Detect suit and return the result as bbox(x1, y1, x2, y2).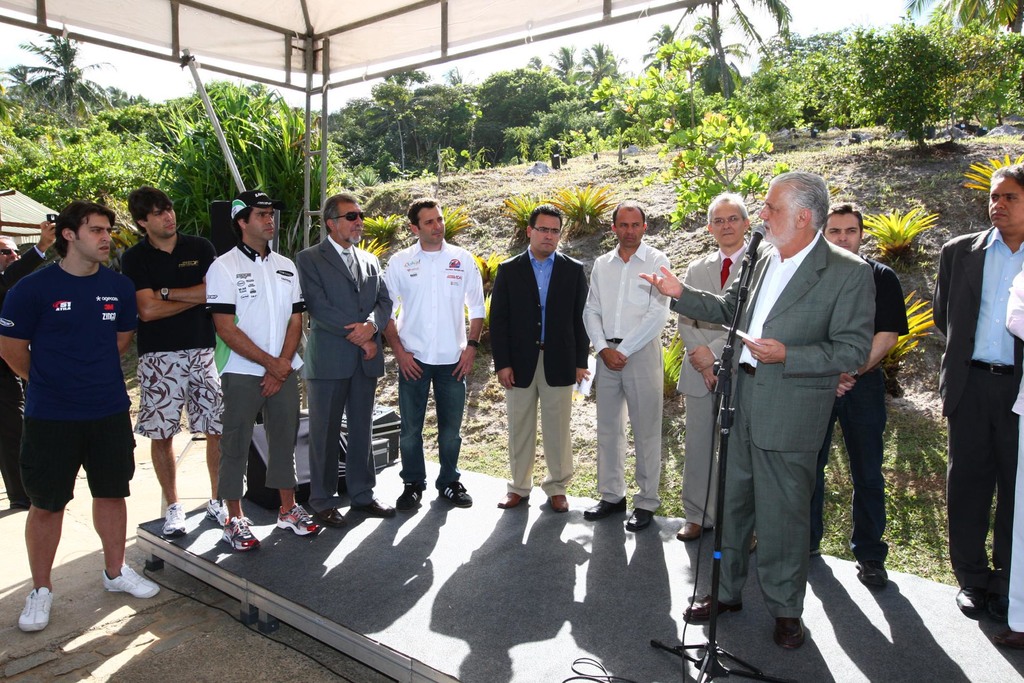
bbox(677, 248, 757, 534).
